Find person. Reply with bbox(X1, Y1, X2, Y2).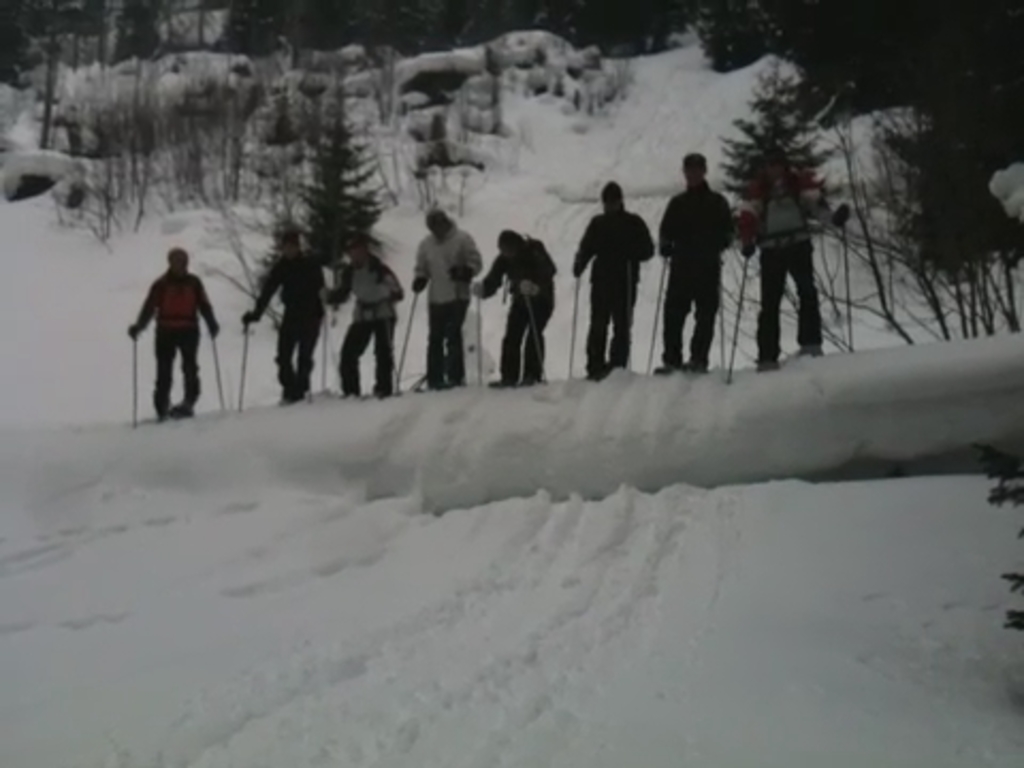
bbox(738, 139, 845, 373).
